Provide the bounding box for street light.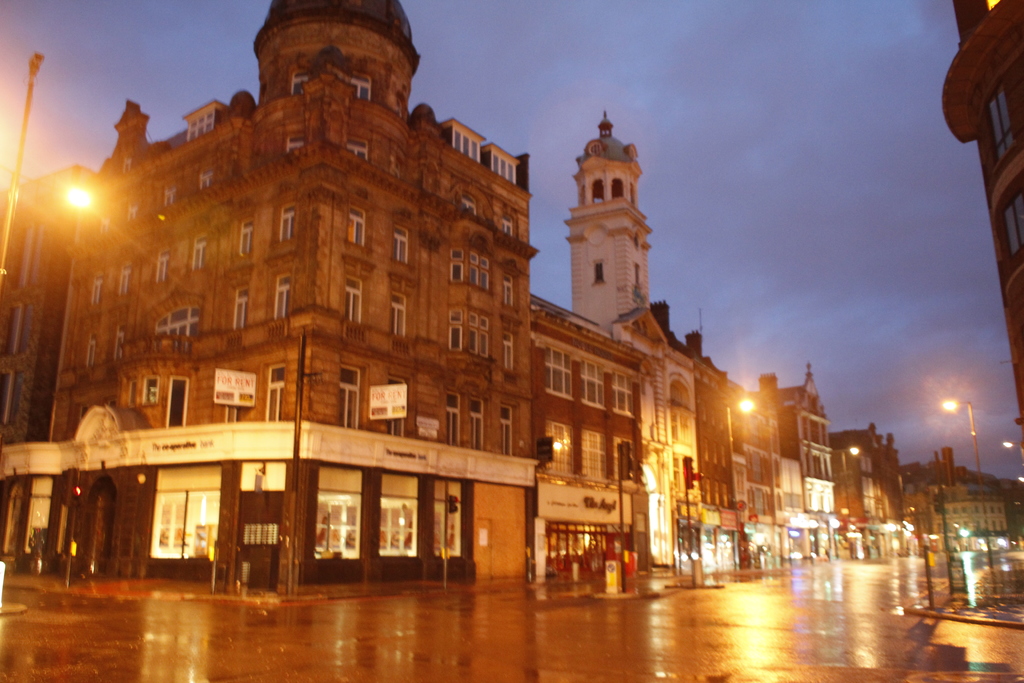
l=943, t=399, r=998, b=595.
